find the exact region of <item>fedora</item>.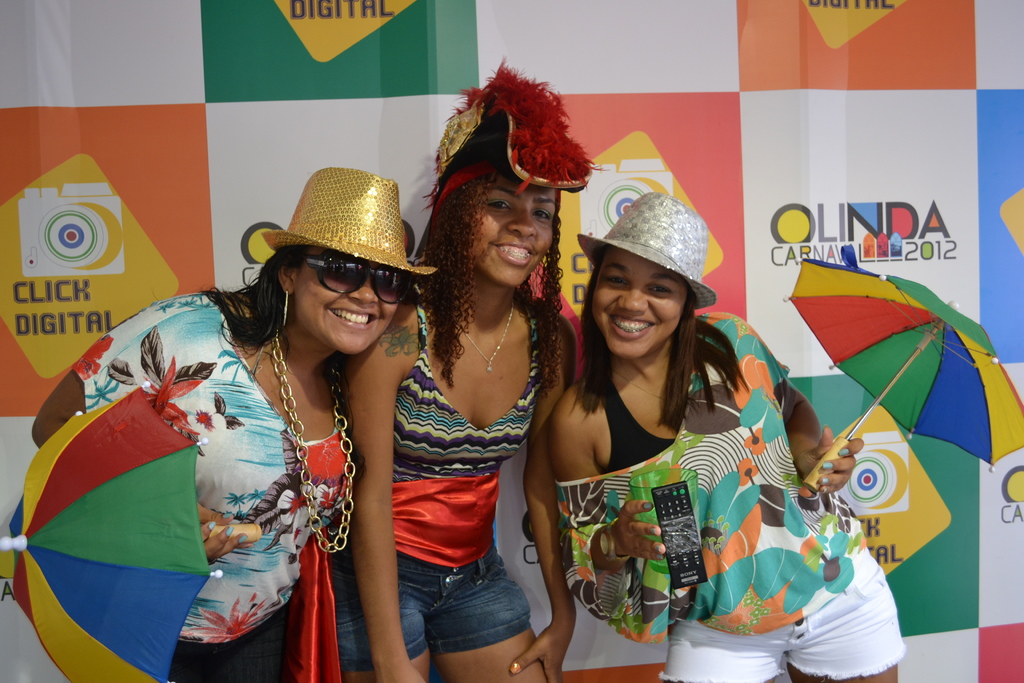
Exact region: 575, 193, 716, 314.
